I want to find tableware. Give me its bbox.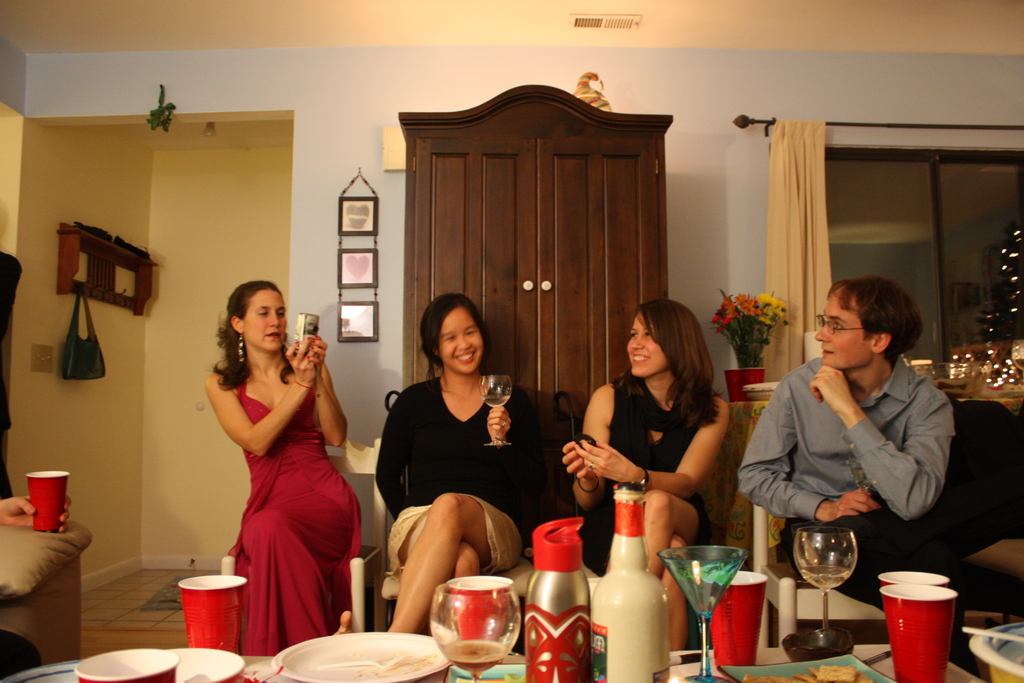
(left=440, top=575, right=514, bottom=641).
